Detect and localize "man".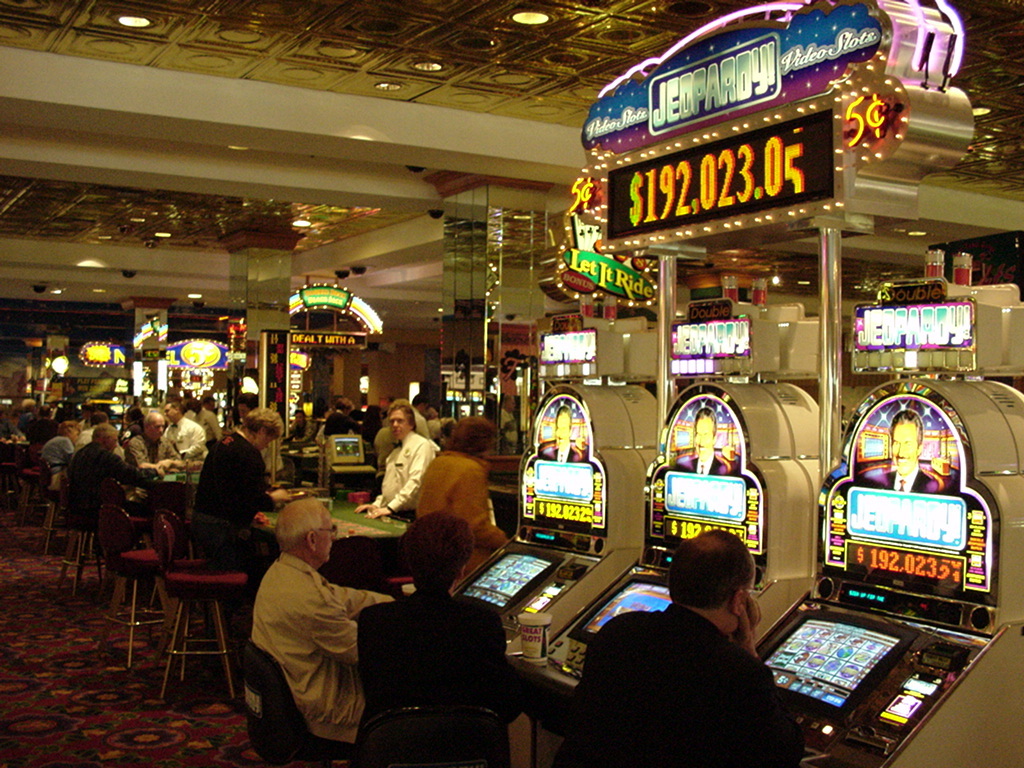
Localized at rect(125, 409, 184, 470).
